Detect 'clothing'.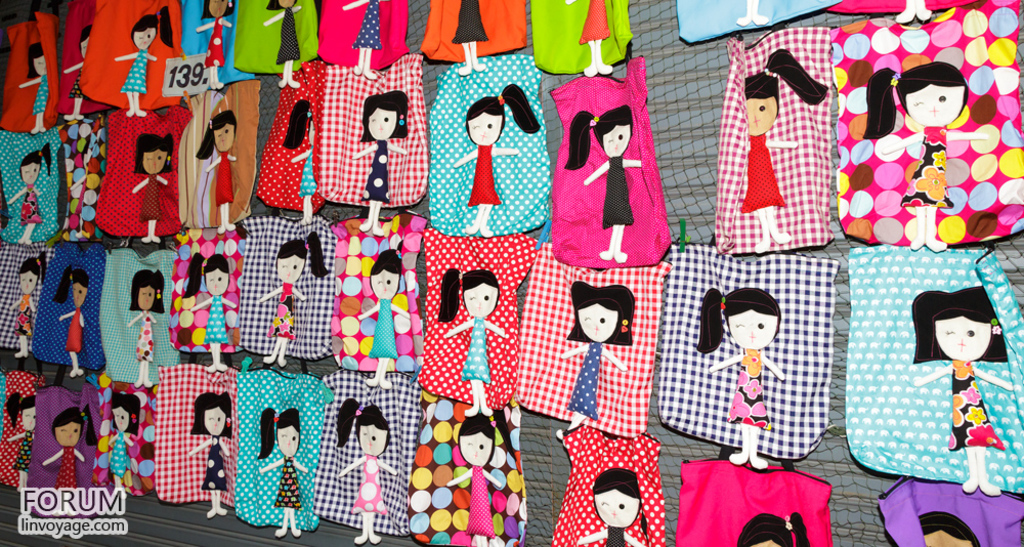
Detected at bbox=[270, 281, 294, 341].
